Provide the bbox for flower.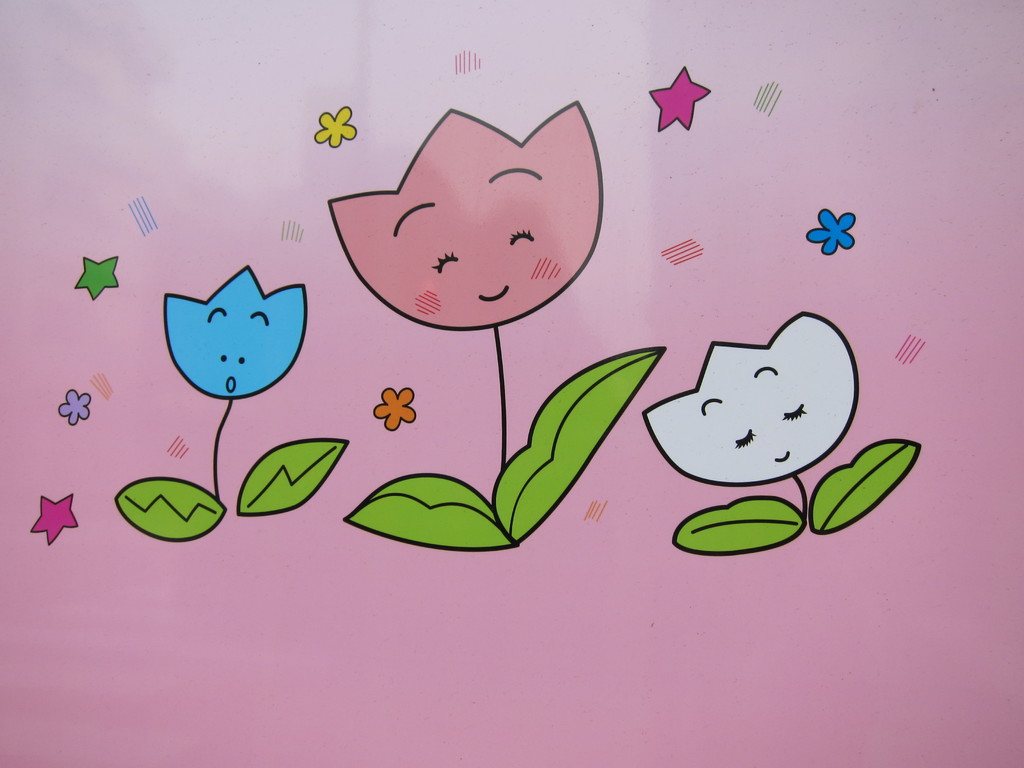
(x1=316, y1=103, x2=360, y2=150).
